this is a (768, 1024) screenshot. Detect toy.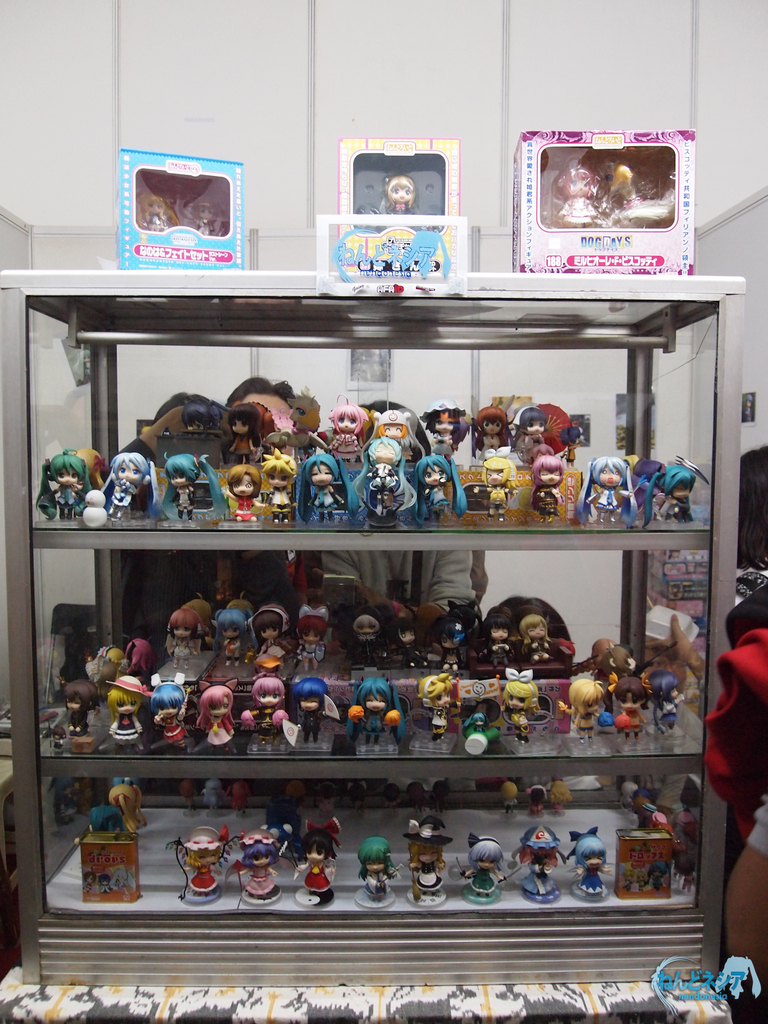
box=[630, 456, 663, 499].
